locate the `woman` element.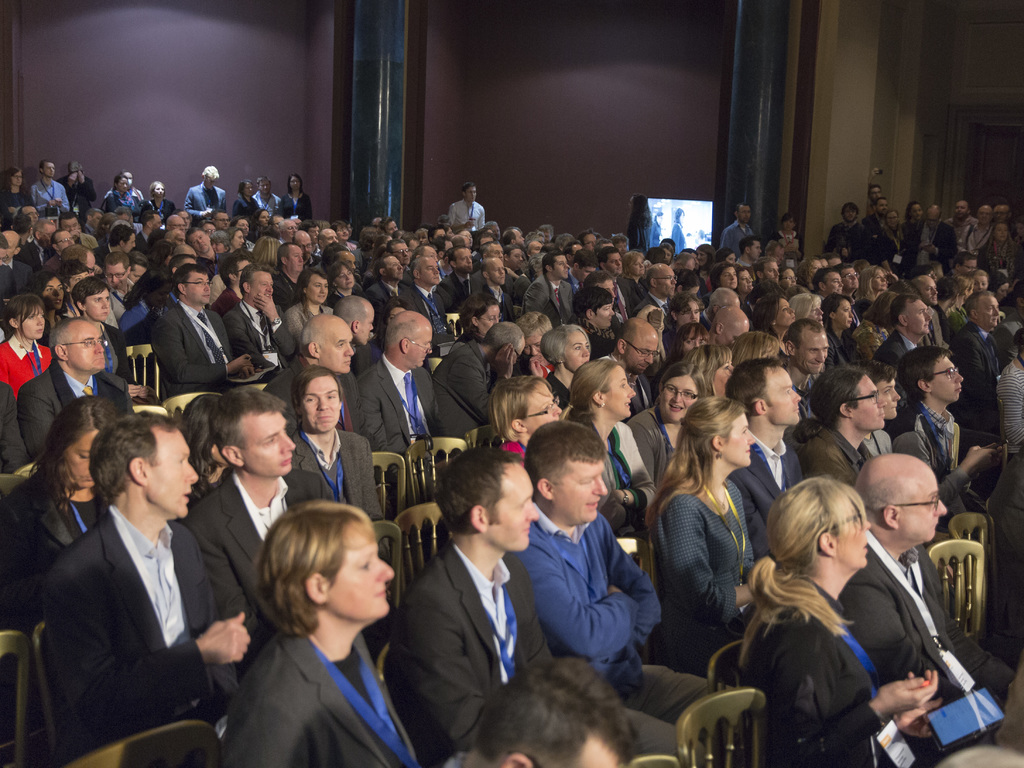
Element bbox: 852 258 894 325.
